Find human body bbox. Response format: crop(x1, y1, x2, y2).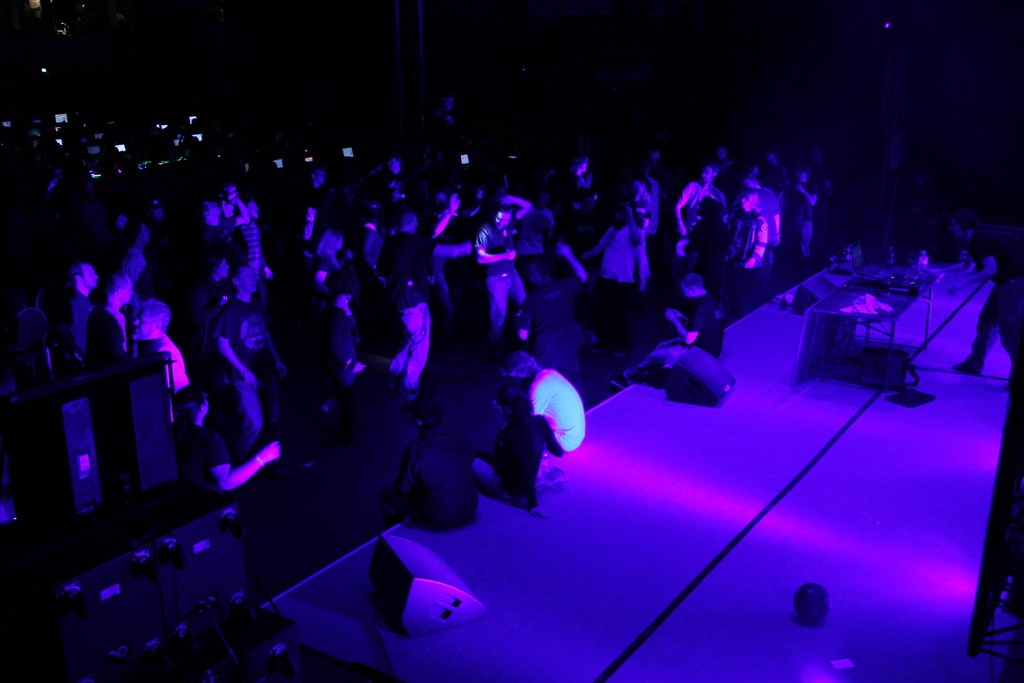
crop(636, 158, 662, 251).
